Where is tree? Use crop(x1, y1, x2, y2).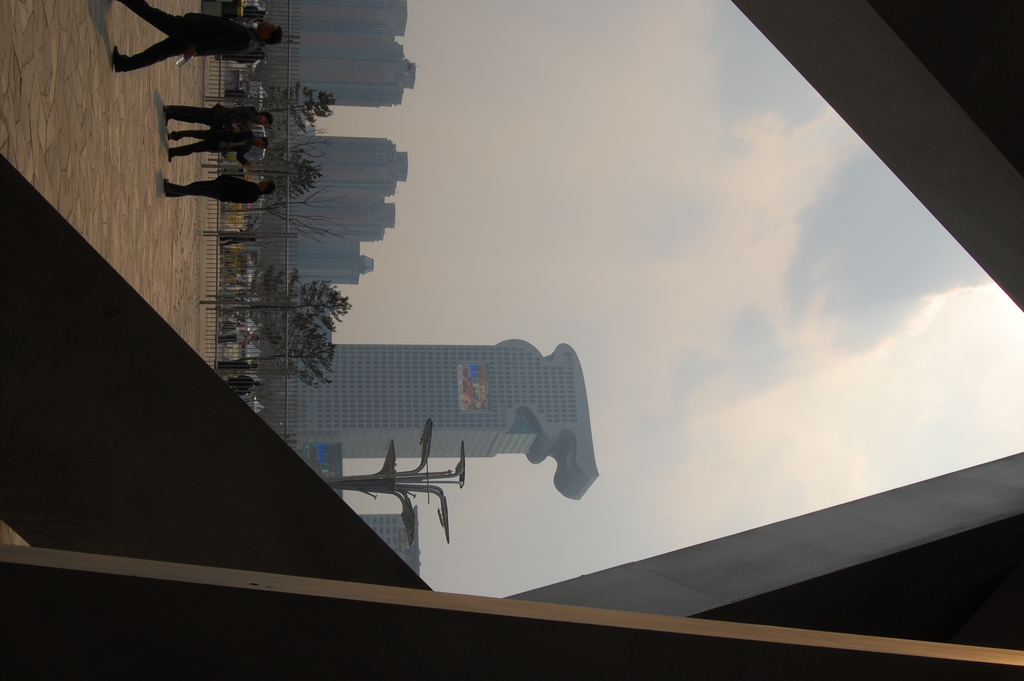
crop(221, 324, 335, 387).
